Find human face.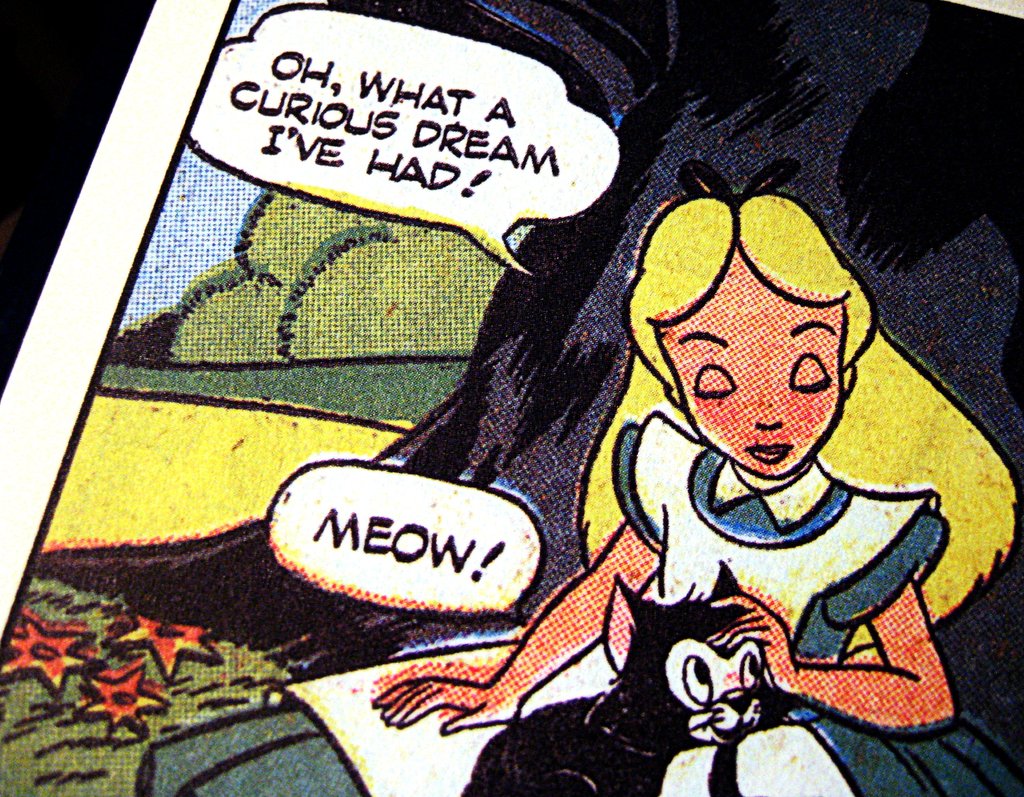
645:243:849:480.
